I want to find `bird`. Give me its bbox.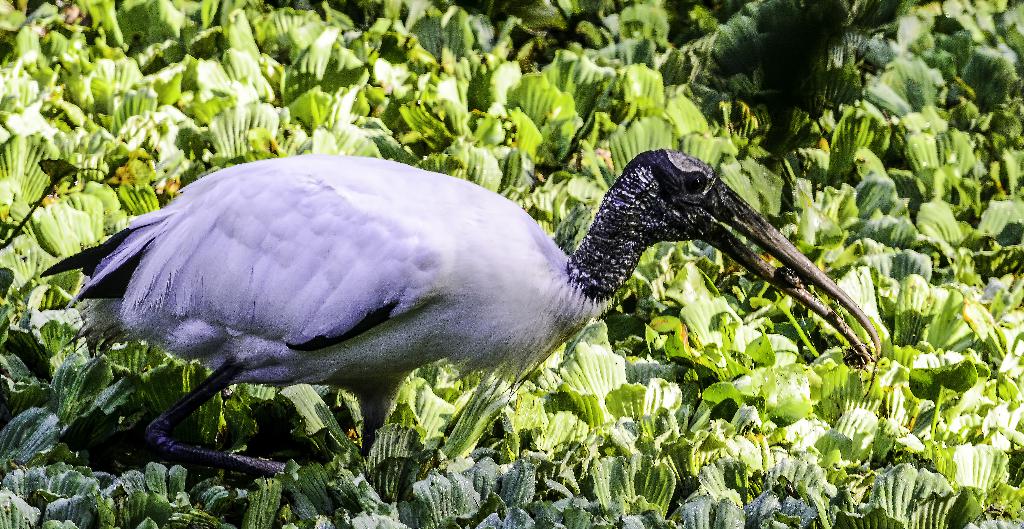
region(64, 154, 858, 483).
